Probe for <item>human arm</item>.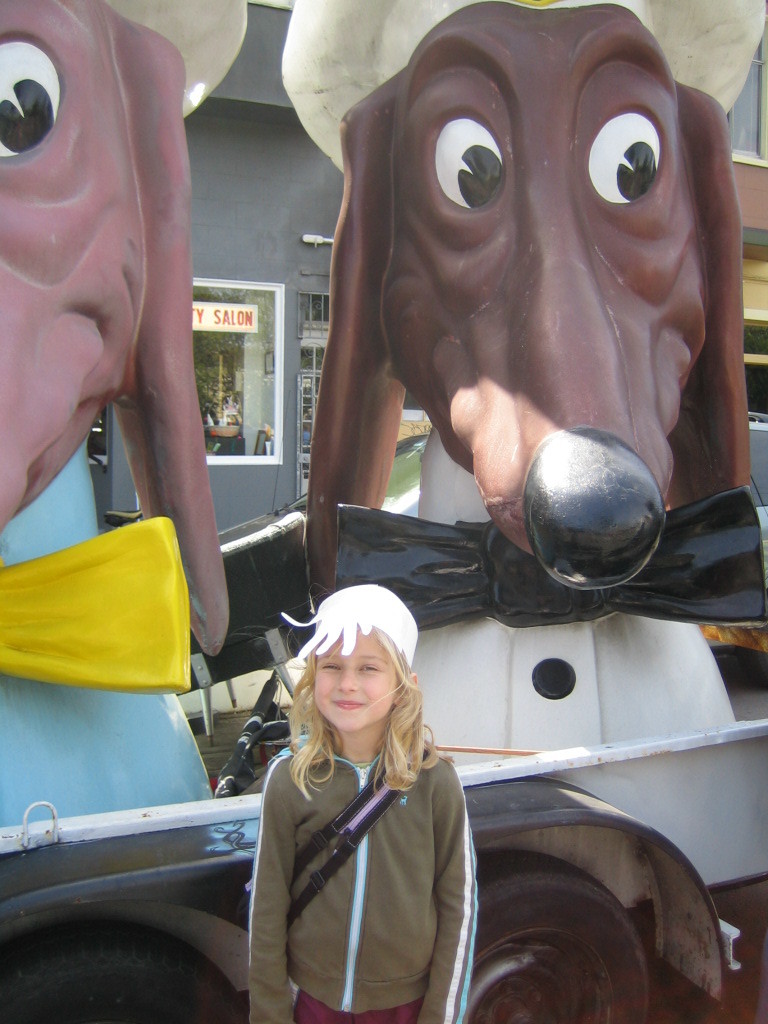
Probe result: Rect(246, 762, 295, 1023).
